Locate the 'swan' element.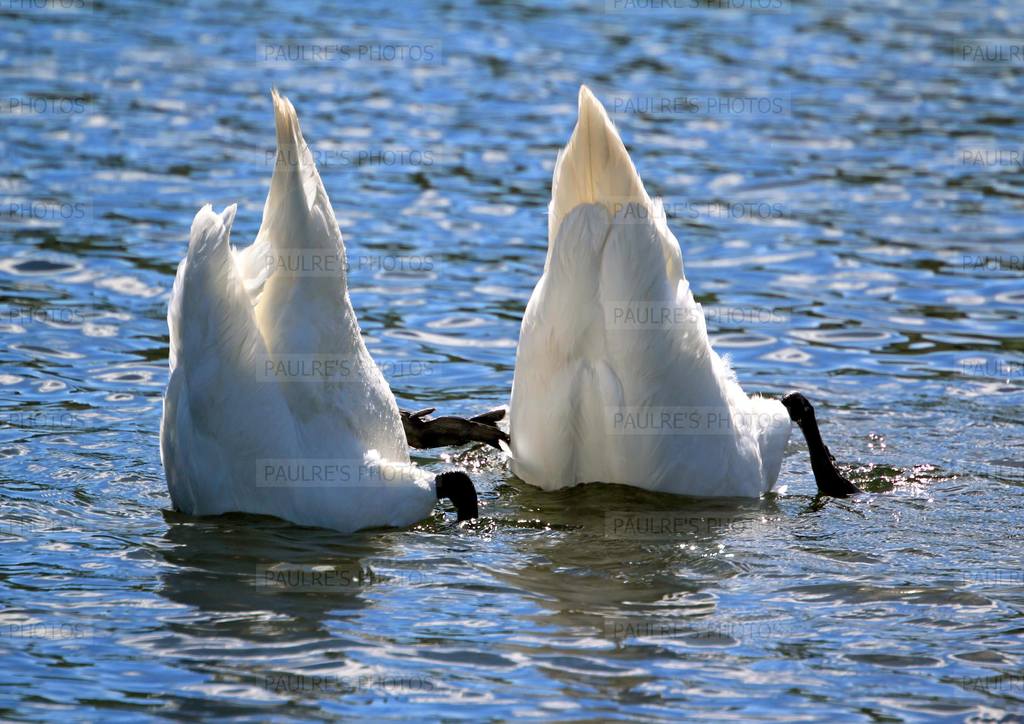
Element bbox: region(154, 87, 509, 537).
